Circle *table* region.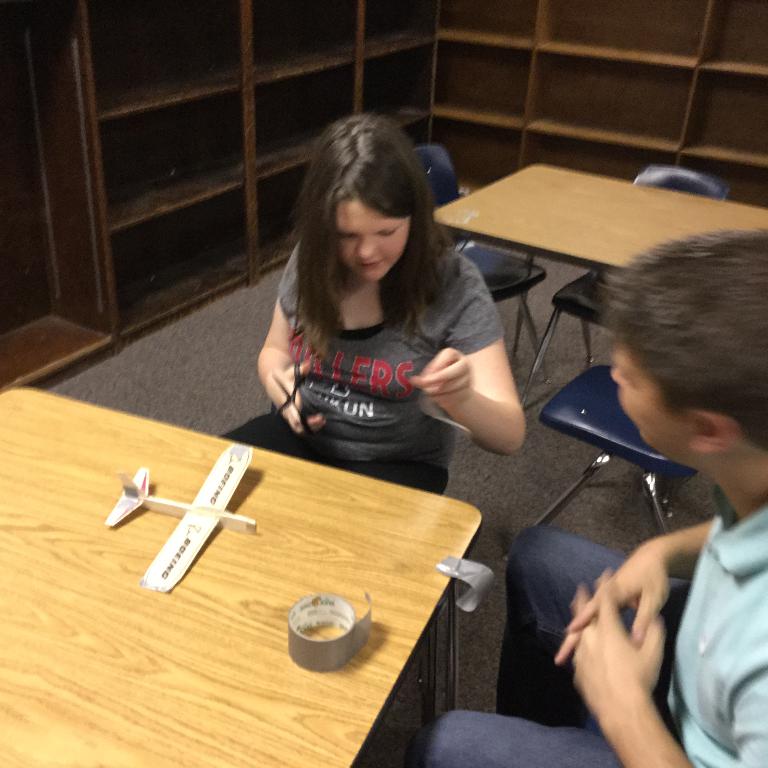
Region: 31 273 636 767.
